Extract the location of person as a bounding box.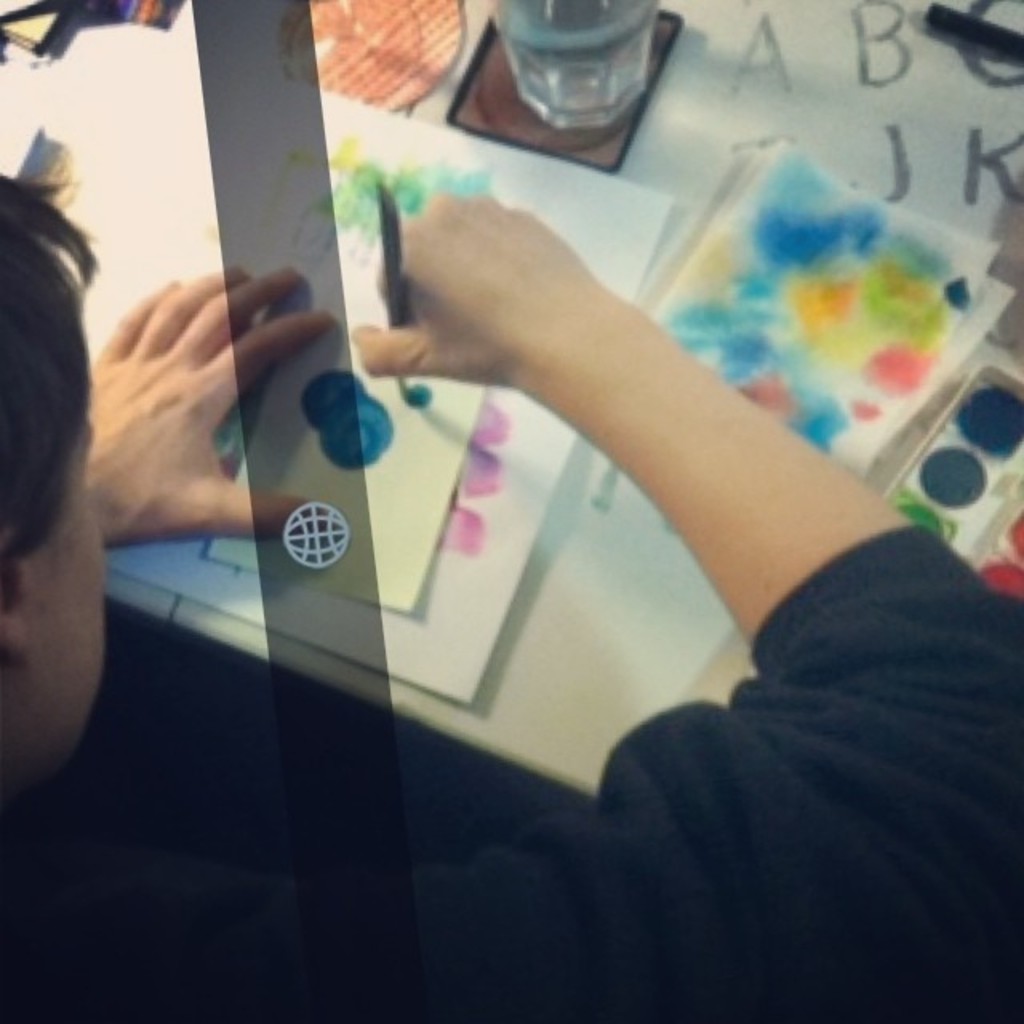
0/186/1022/1022.
